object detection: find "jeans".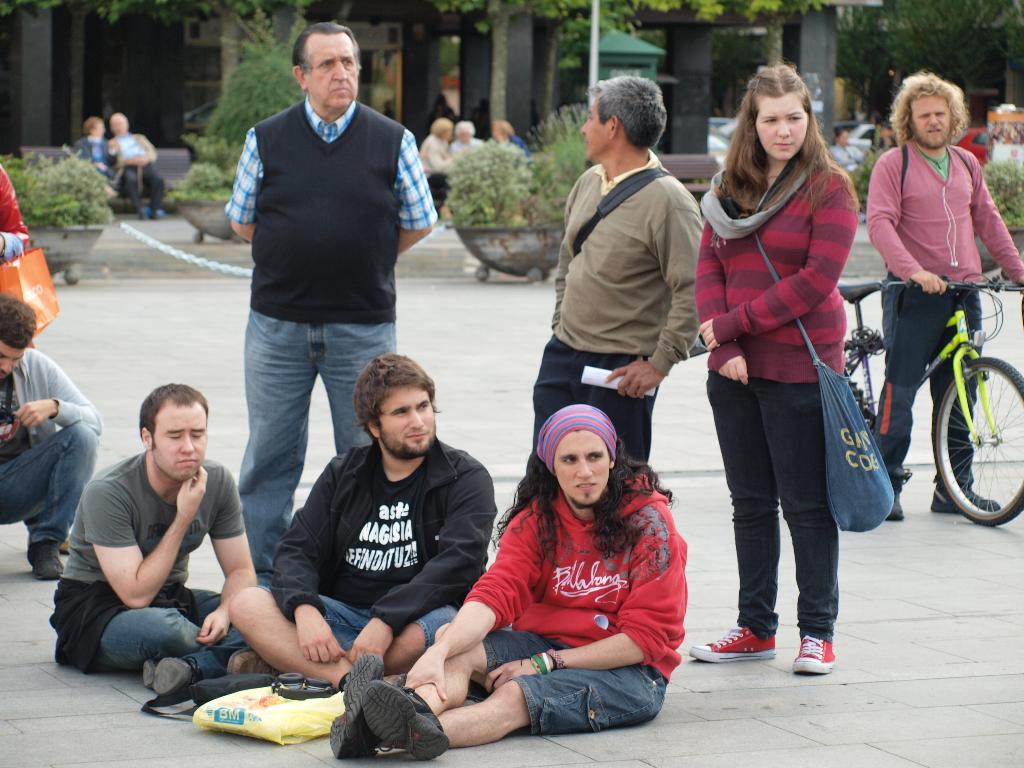
<bbox>0, 421, 97, 541</bbox>.
